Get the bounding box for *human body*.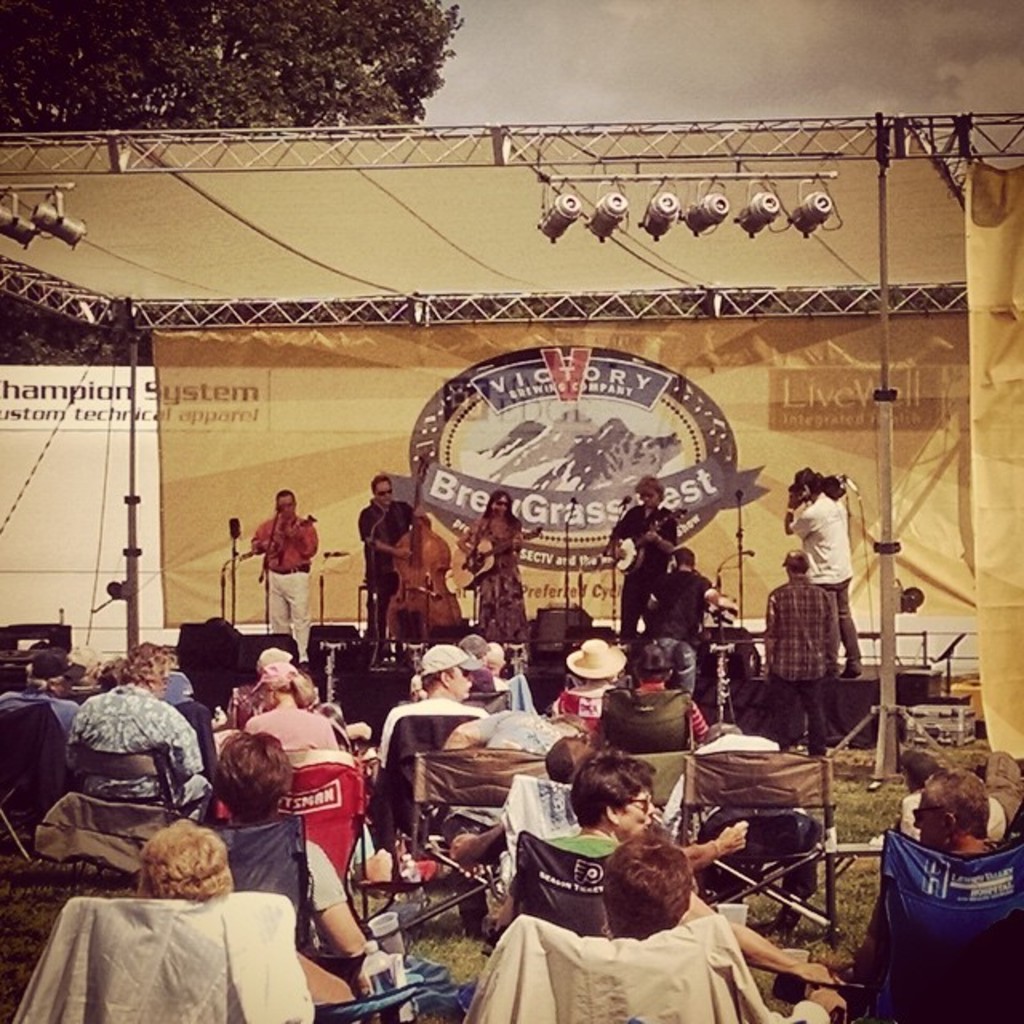
box(787, 478, 854, 680).
